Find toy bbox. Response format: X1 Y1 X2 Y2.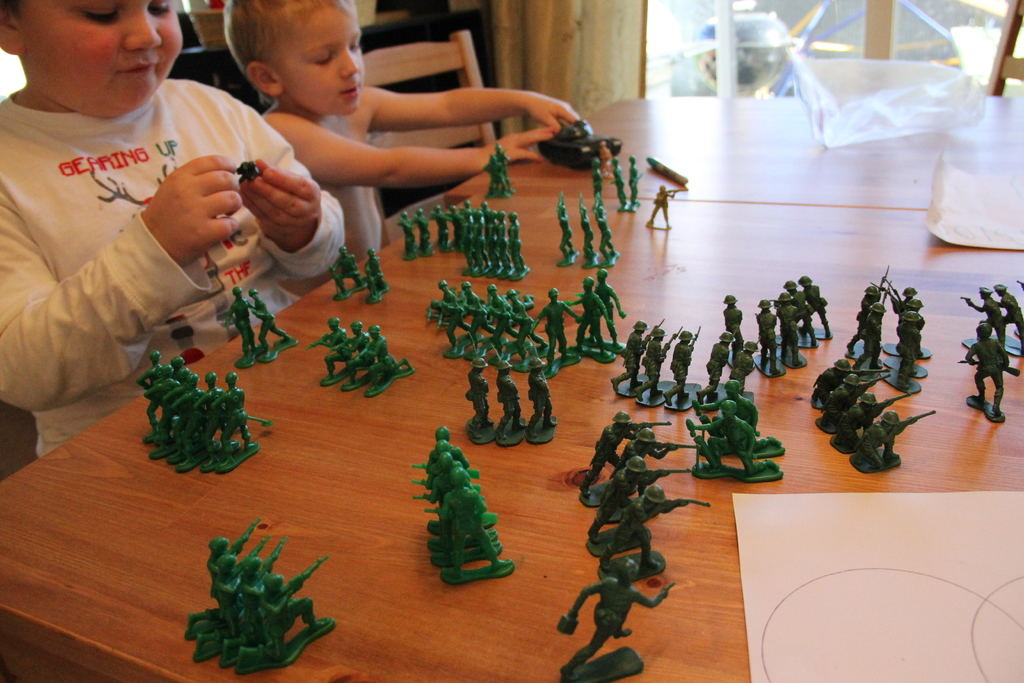
493 142 525 193.
